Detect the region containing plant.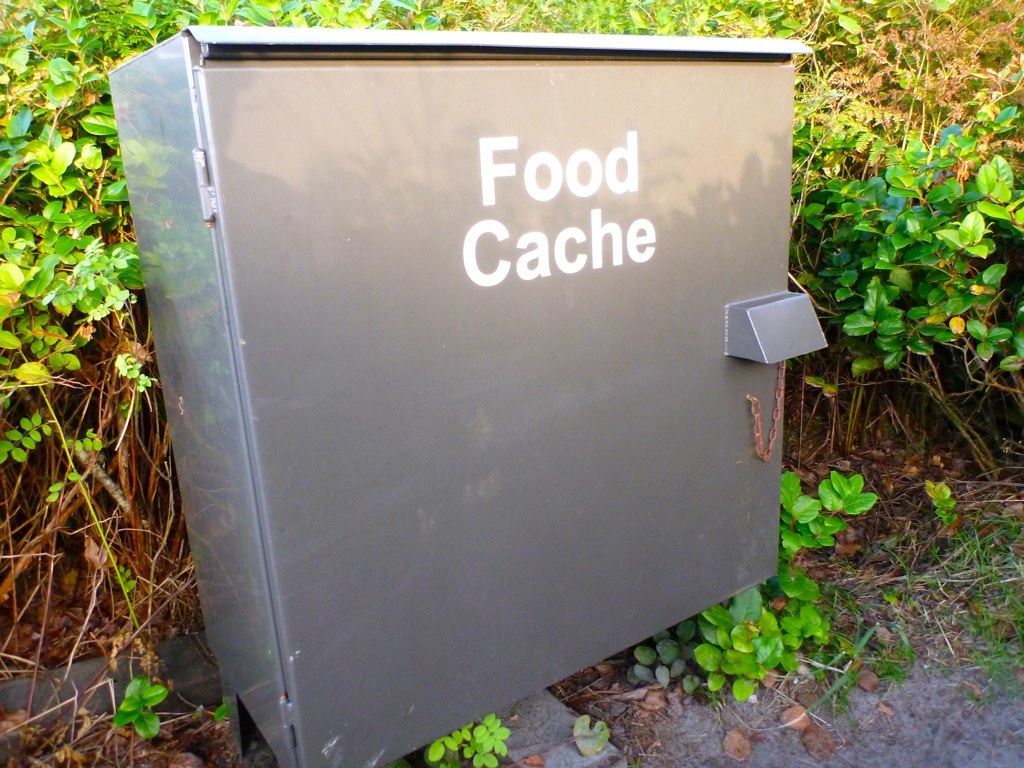
[815, 108, 1005, 407].
